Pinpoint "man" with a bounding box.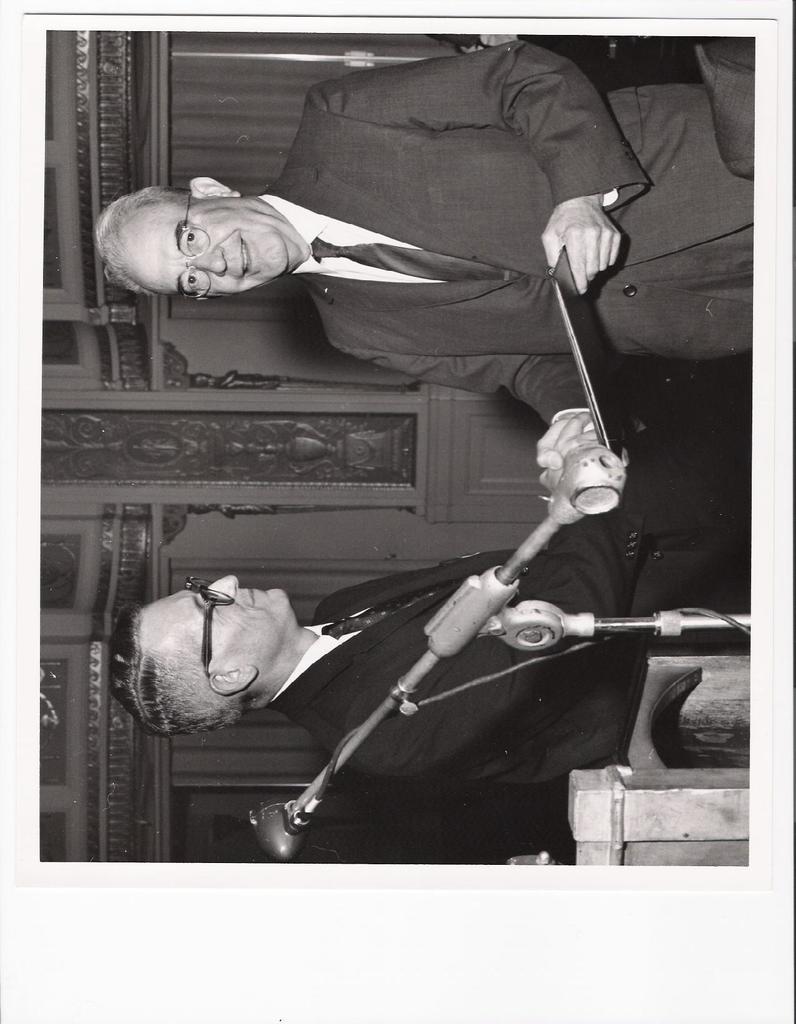
left=99, top=40, right=755, bottom=479.
